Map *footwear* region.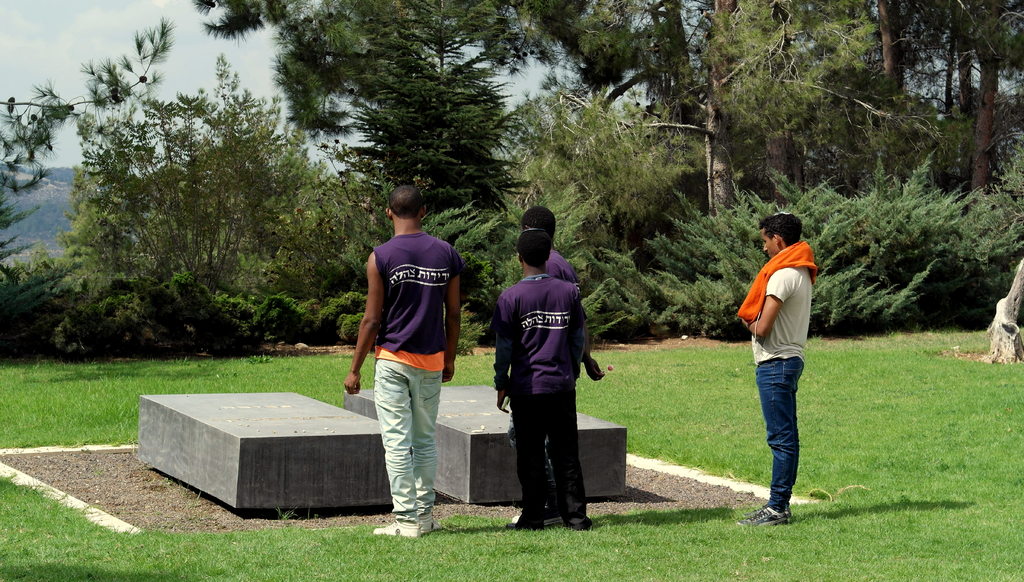
Mapped to bbox=(417, 517, 441, 535).
